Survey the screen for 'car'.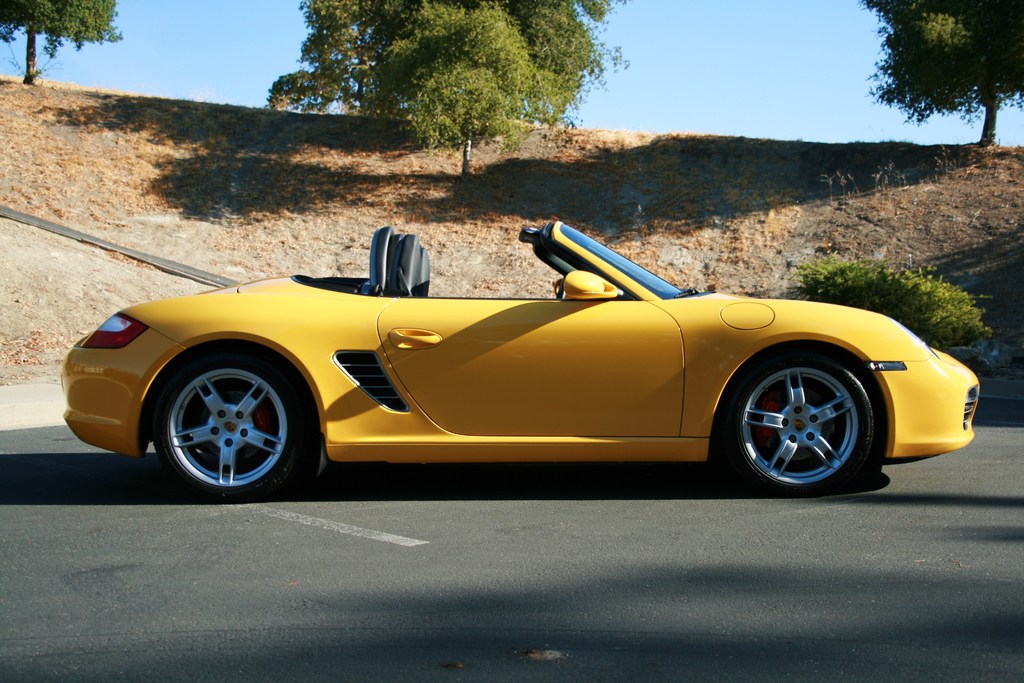
Survey found: (left=66, top=217, right=940, bottom=502).
